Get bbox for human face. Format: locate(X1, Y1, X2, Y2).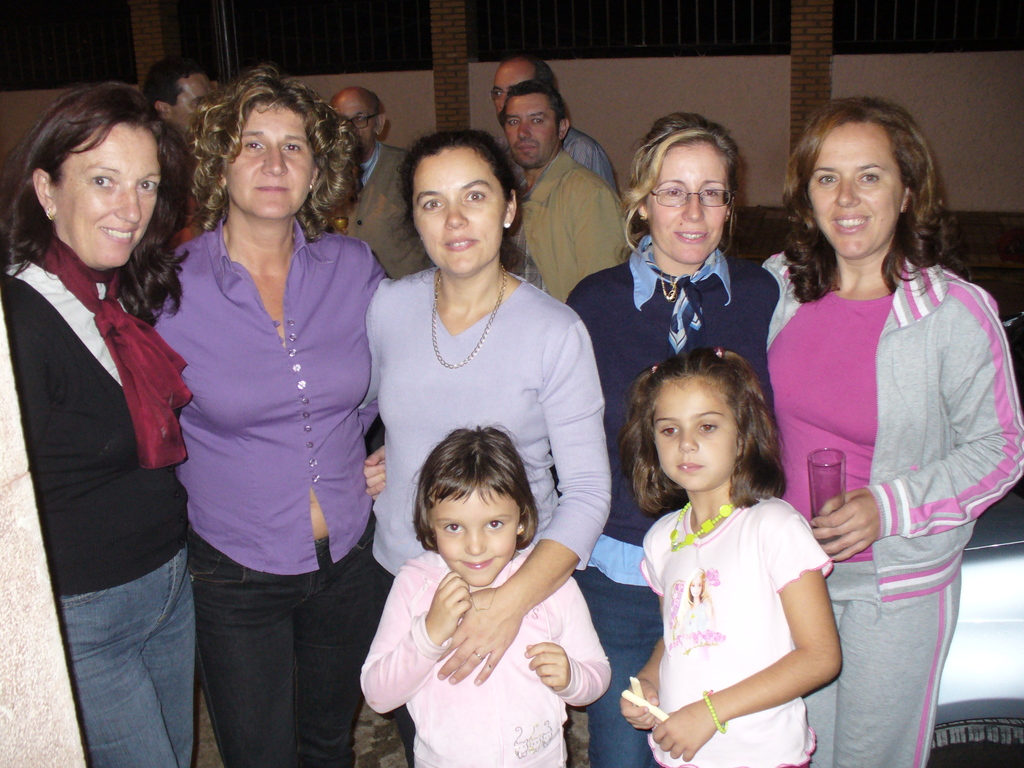
locate(643, 381, 734, 492).
